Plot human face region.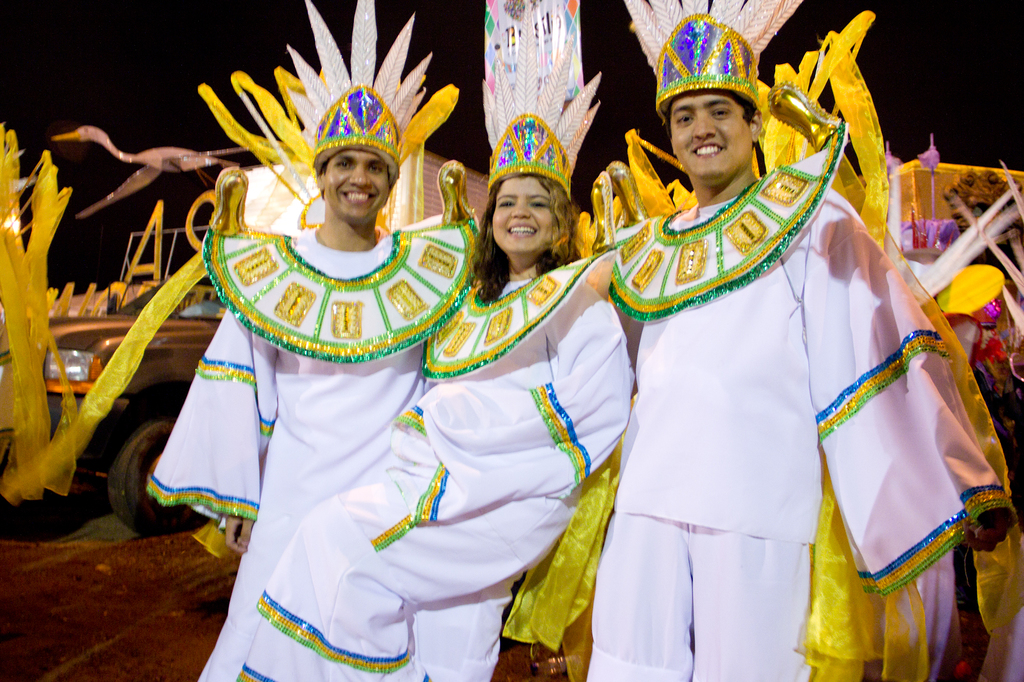
Plotted at bbox=(671, 94, 753, 175).
